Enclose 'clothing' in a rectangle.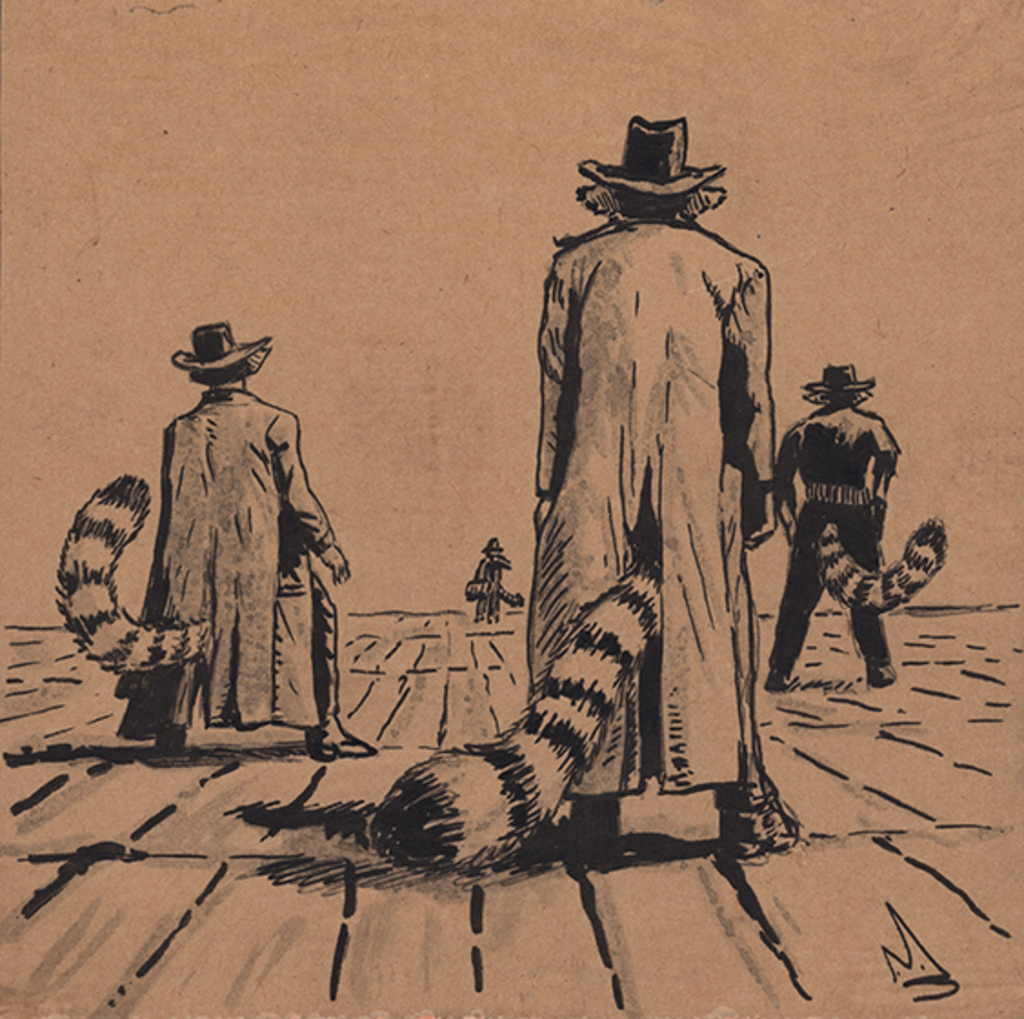
locate(522, 215, 780, 806).
